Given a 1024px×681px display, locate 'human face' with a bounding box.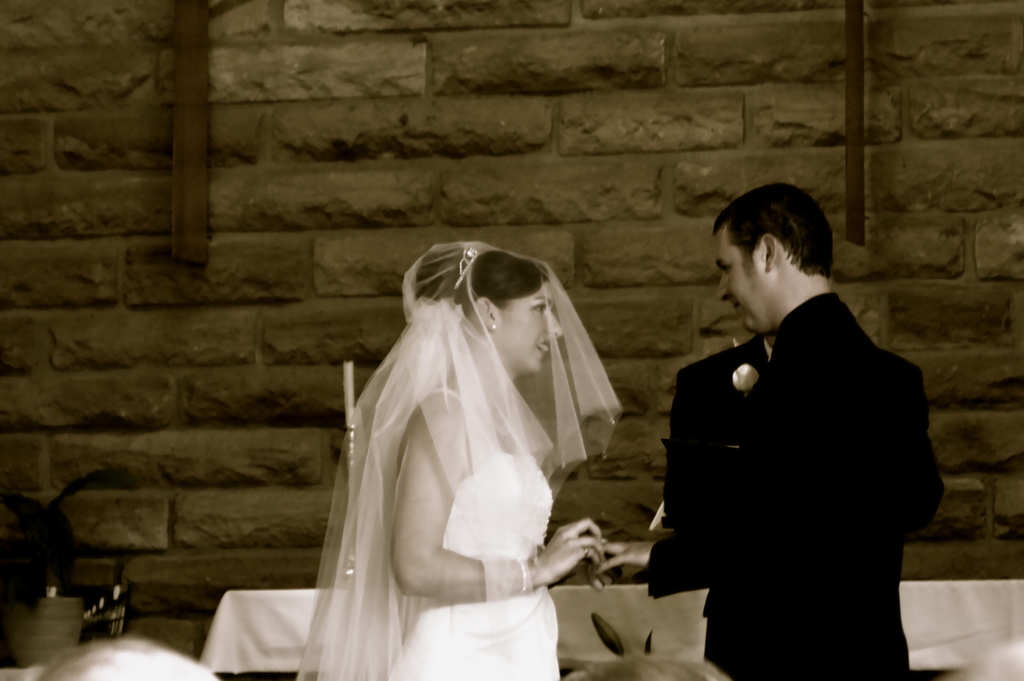
Located: [499,277,557,376].
